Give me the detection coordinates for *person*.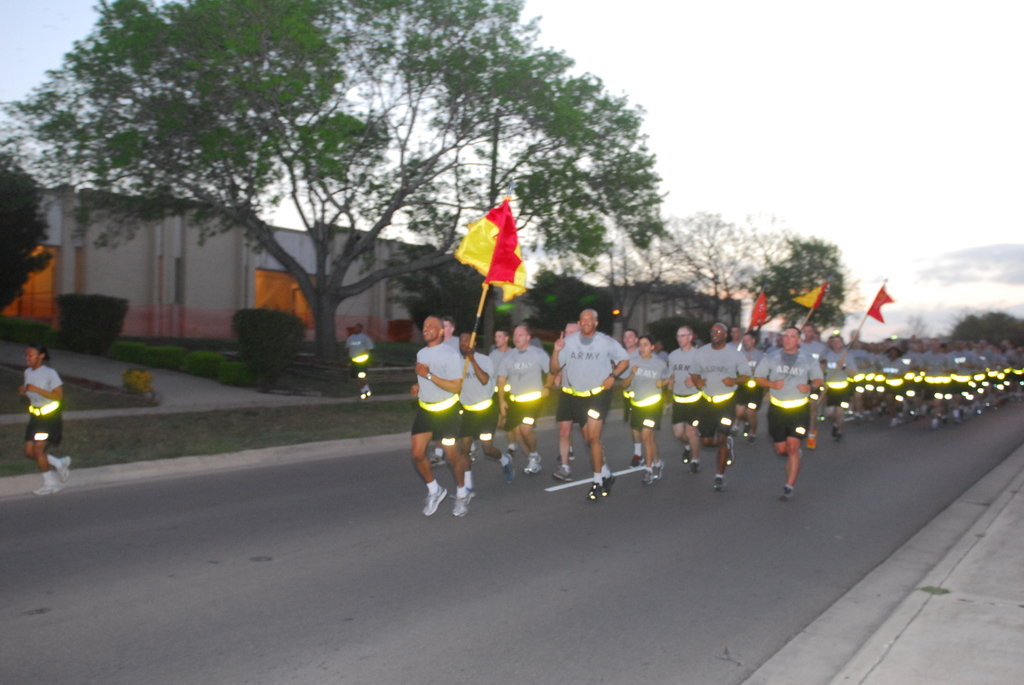
735/328/769/436.
